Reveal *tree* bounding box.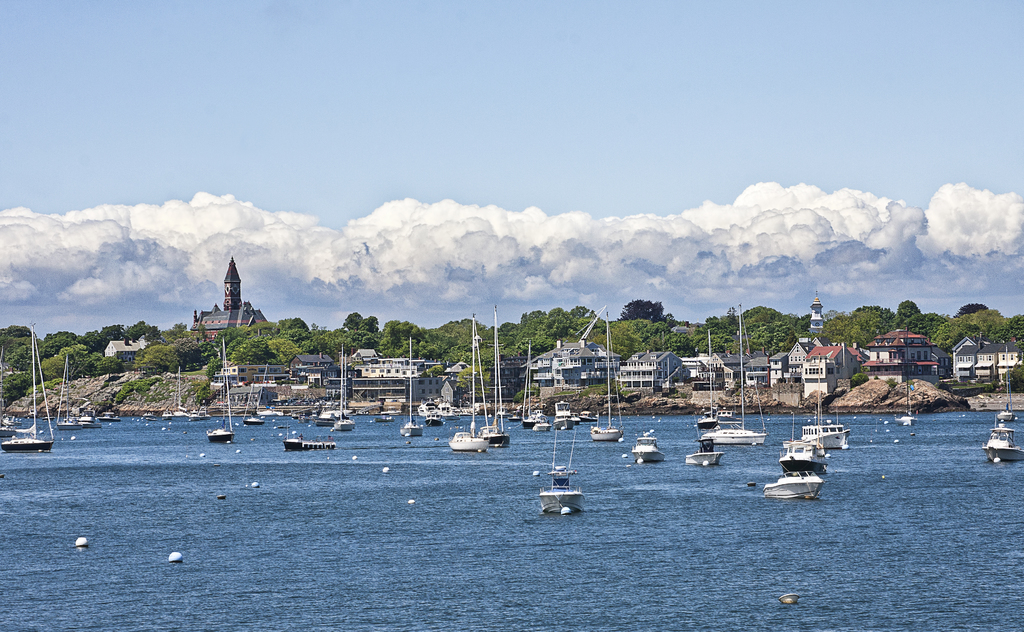
Revealed: left=184, top=338, right=220, bottom=372.
